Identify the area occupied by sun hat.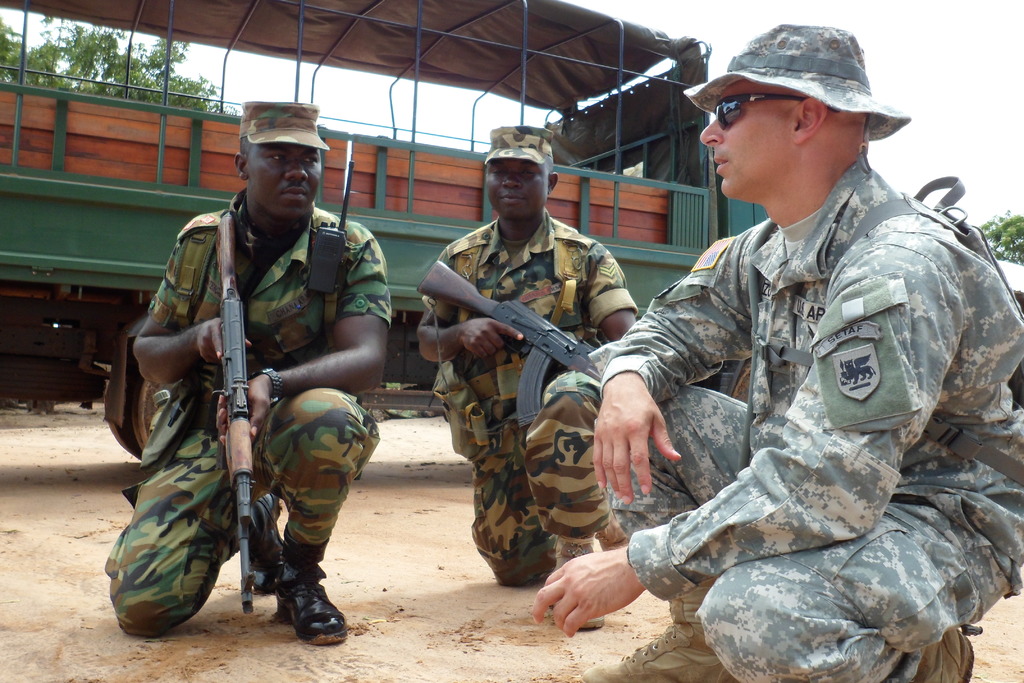
Area: 680, 26, 909, 146.
